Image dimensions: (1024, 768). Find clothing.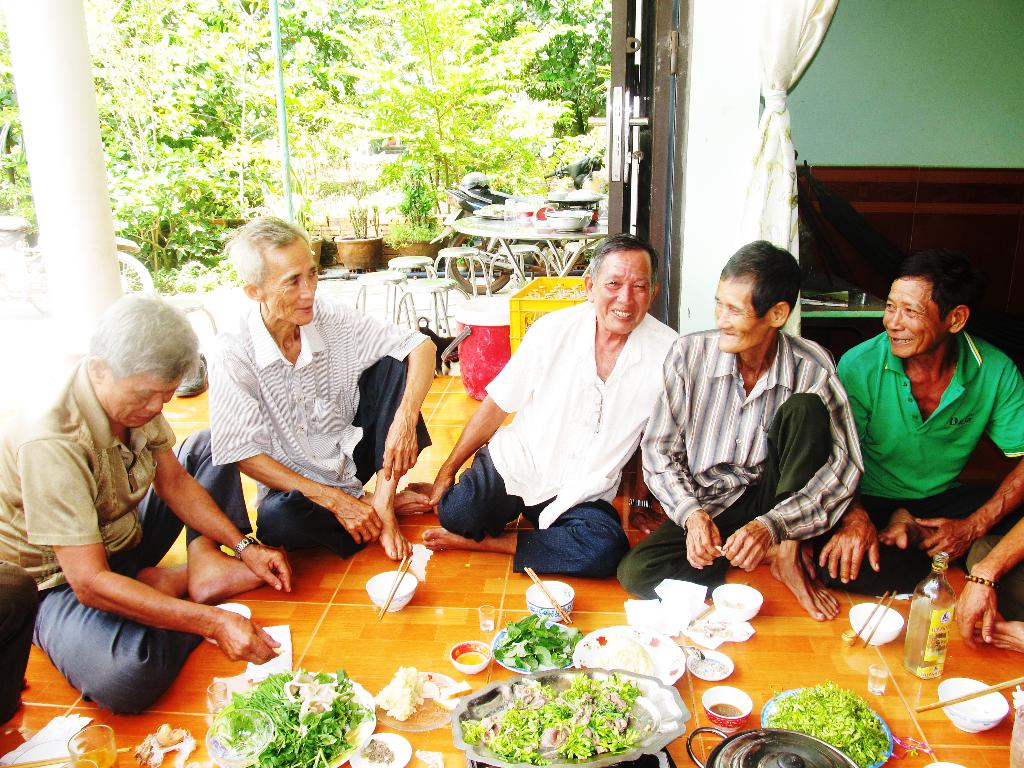
left=836, top=326, right=1023, bottom=627.
